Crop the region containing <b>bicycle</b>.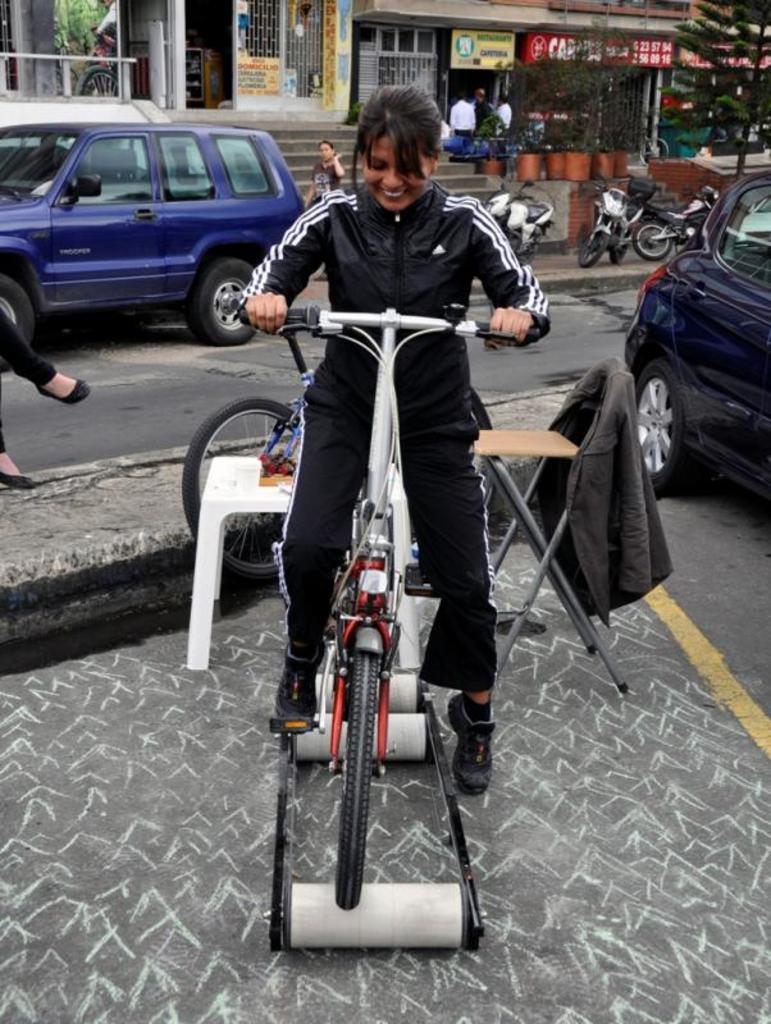
Crop region: bbox(182, 301, 503, 588).
